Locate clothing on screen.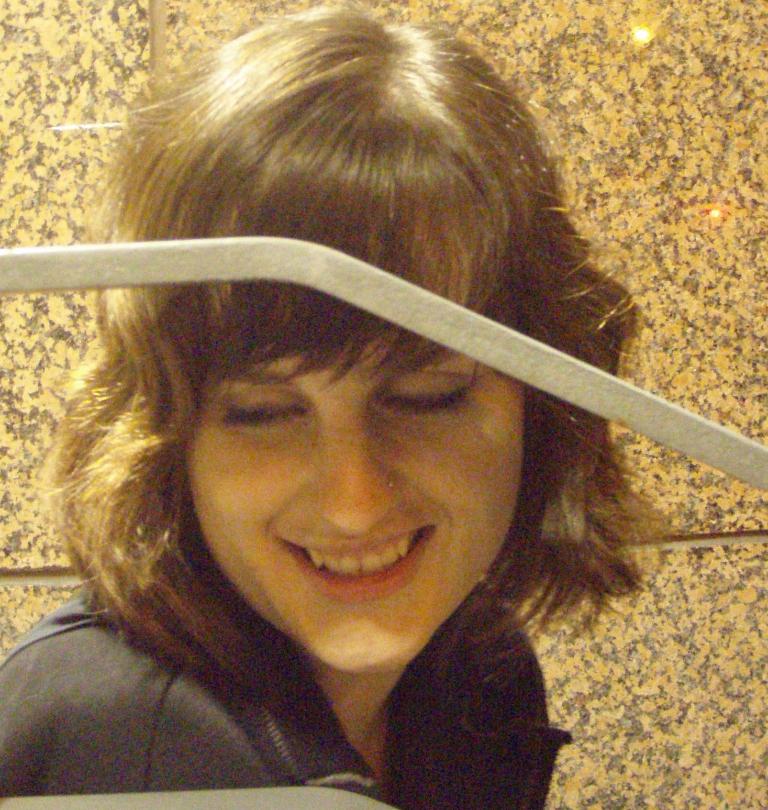
On screen at 0:533:571:809.
